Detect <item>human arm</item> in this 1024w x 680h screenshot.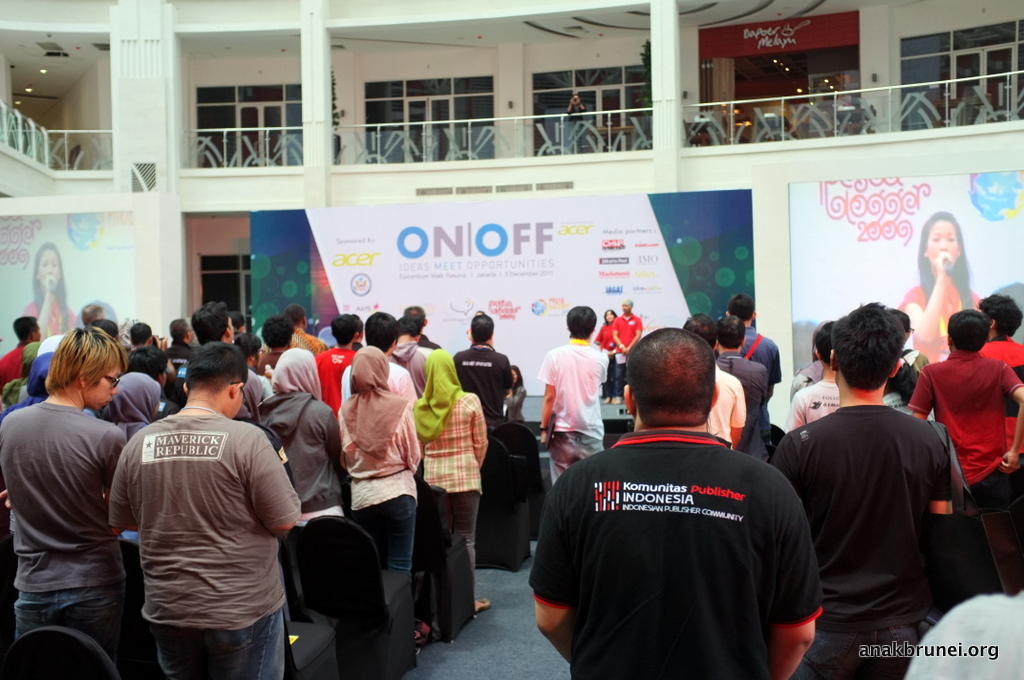
Detection: {"left": 149, "top": 335, "right": 179, "bottom": 379}.
